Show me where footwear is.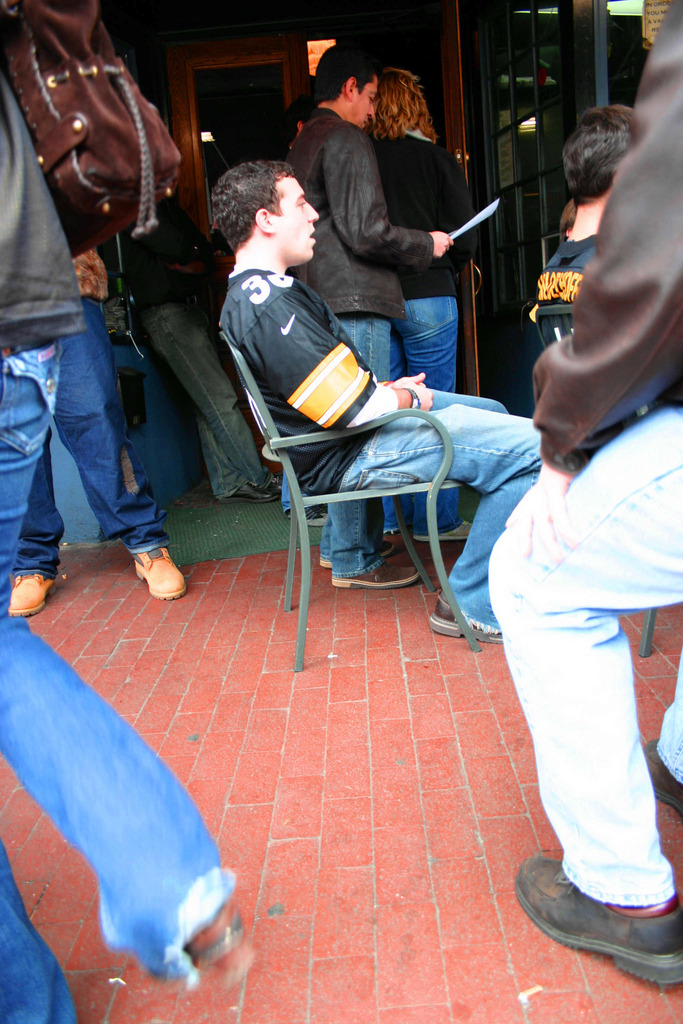
footwear is at x1=3 y1=570 x2=58 y2=615.
